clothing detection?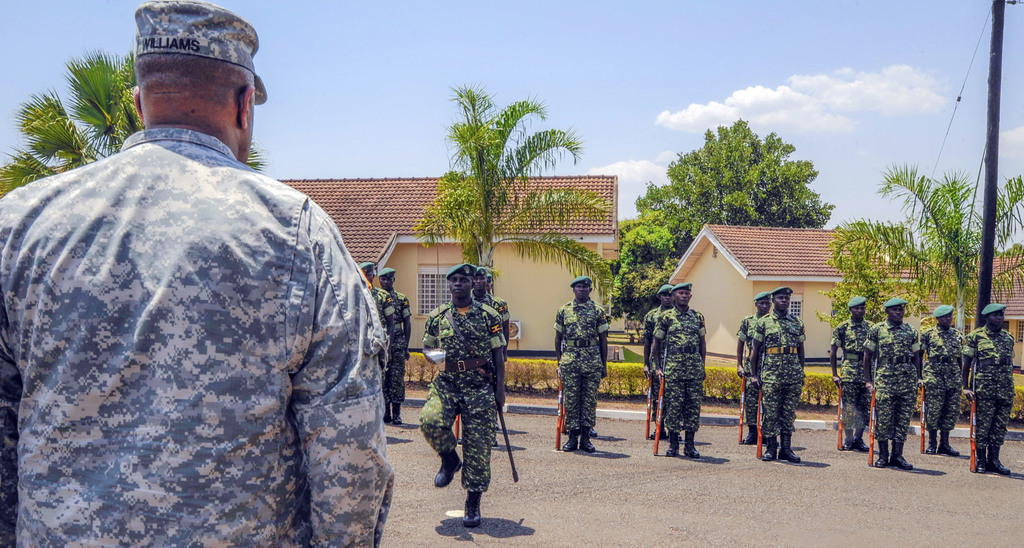
region(386, 287, 411, 424)
